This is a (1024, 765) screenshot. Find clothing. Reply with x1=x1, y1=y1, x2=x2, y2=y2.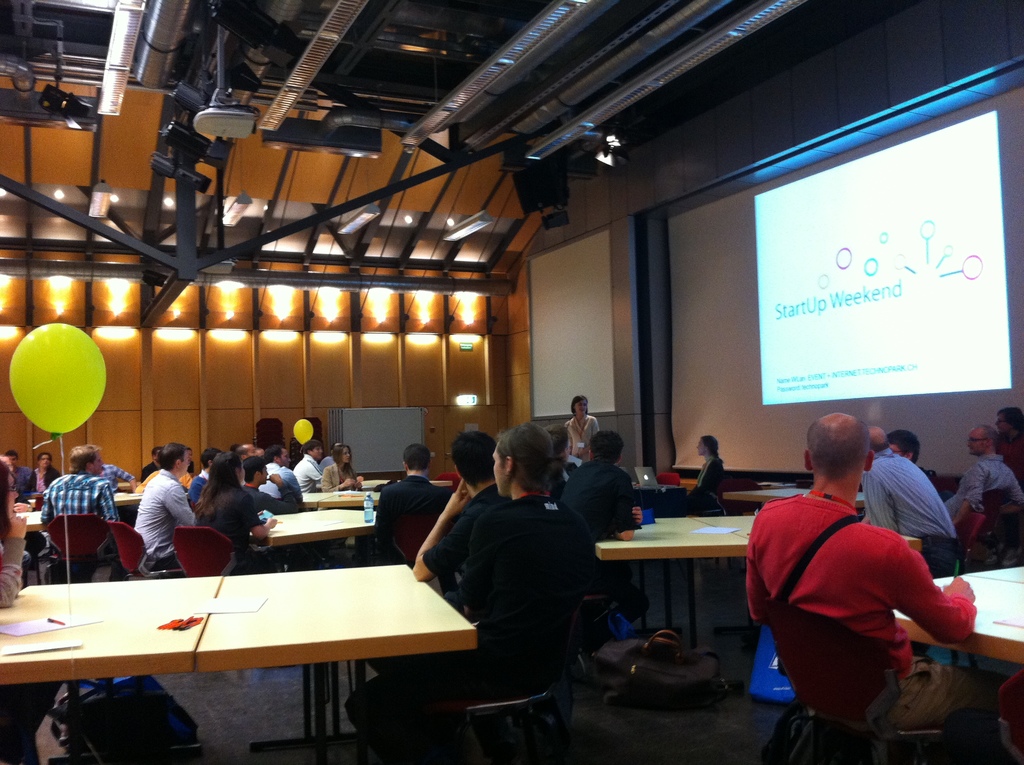
x1=426, y1=479, x2=522, y2=584.
